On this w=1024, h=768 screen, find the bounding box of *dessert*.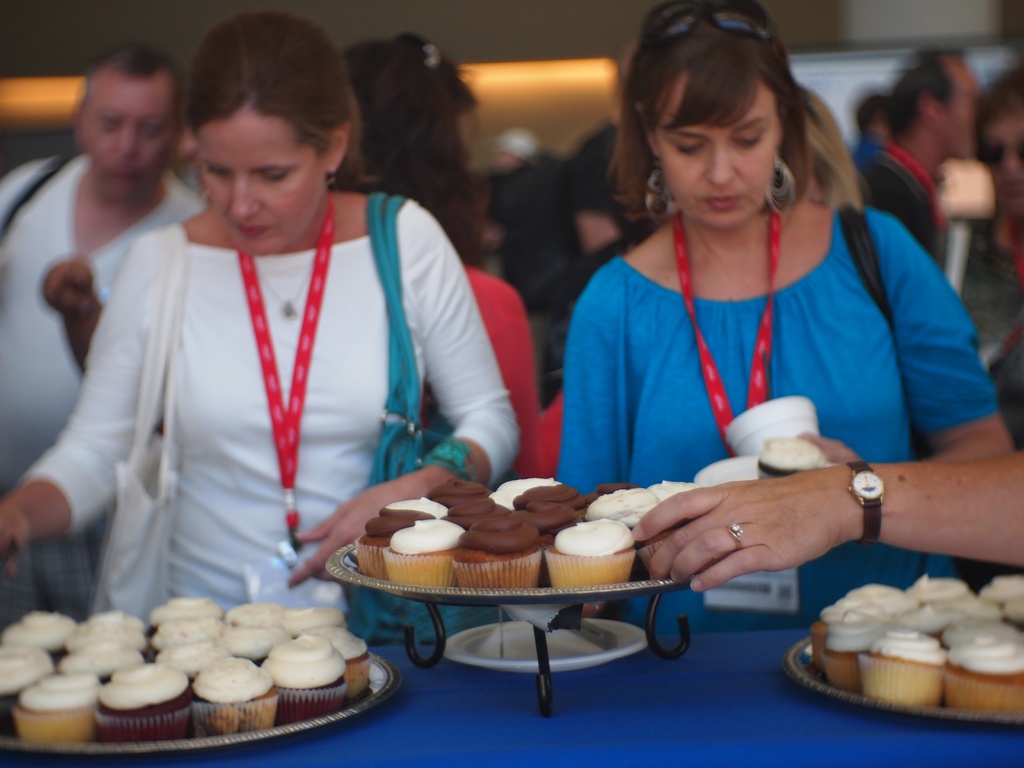
Bounding box: box=[759, 435, 830, 476].
